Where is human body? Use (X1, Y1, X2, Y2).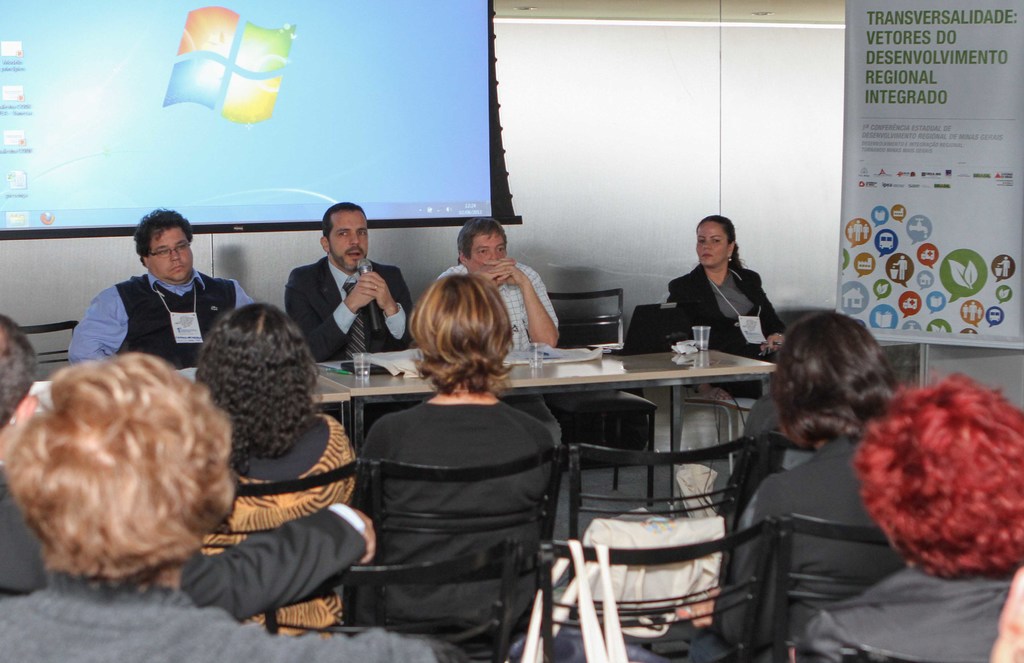
(719, 326, 926, 655).
